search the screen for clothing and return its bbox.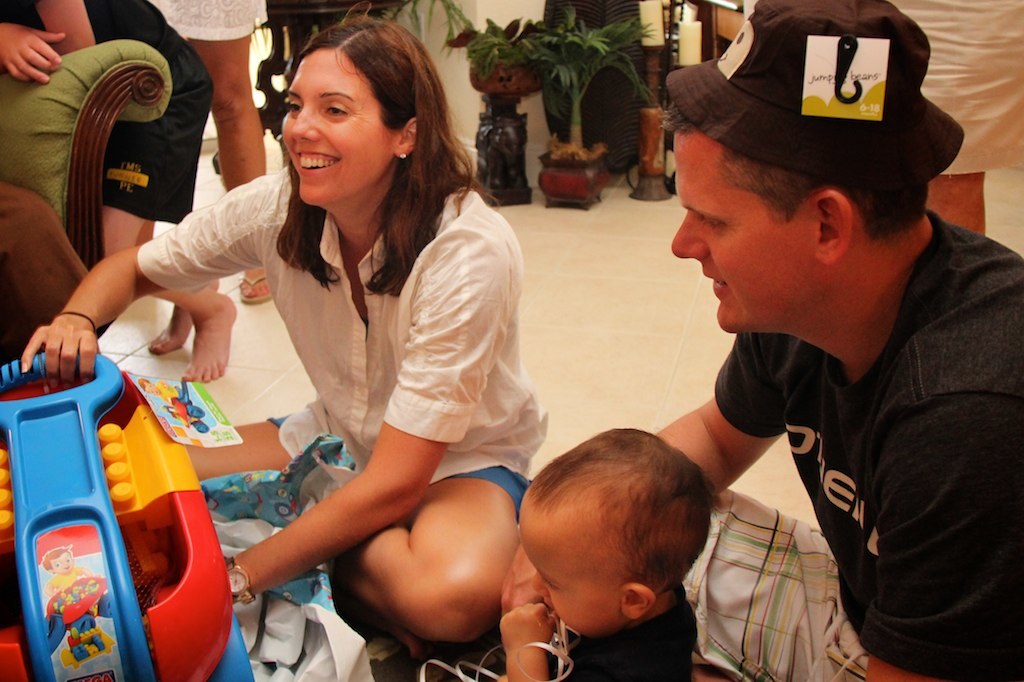
Found: 140 160 550 530.
